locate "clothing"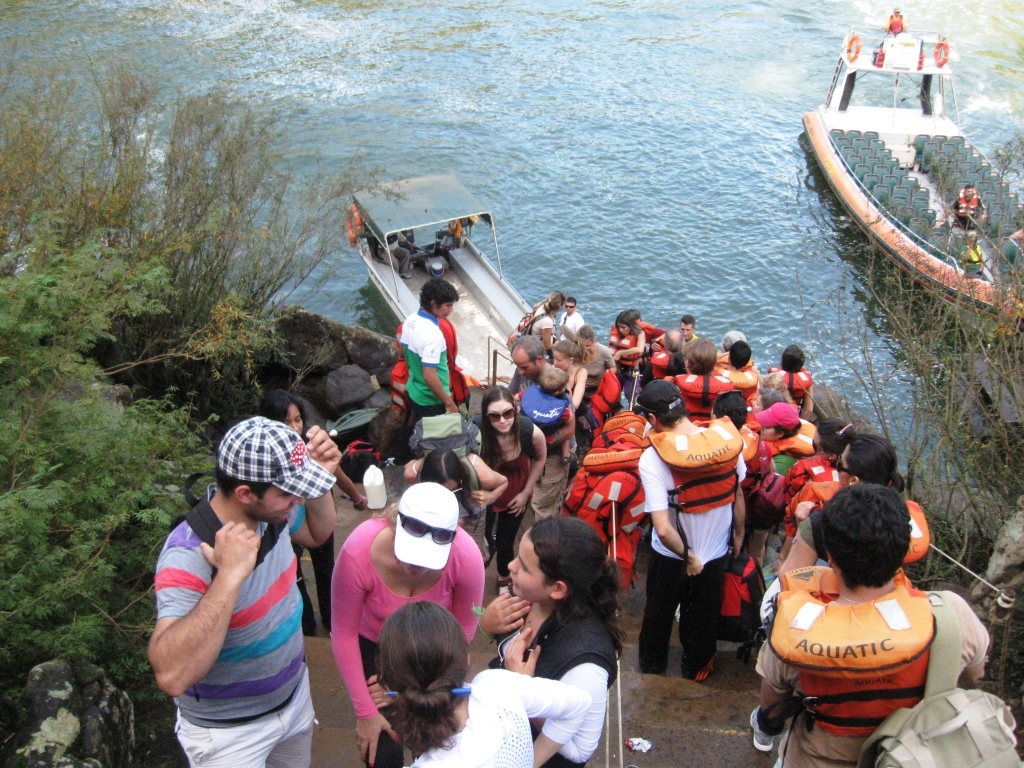
[left=532, top=595, right=622, bottom=767]
